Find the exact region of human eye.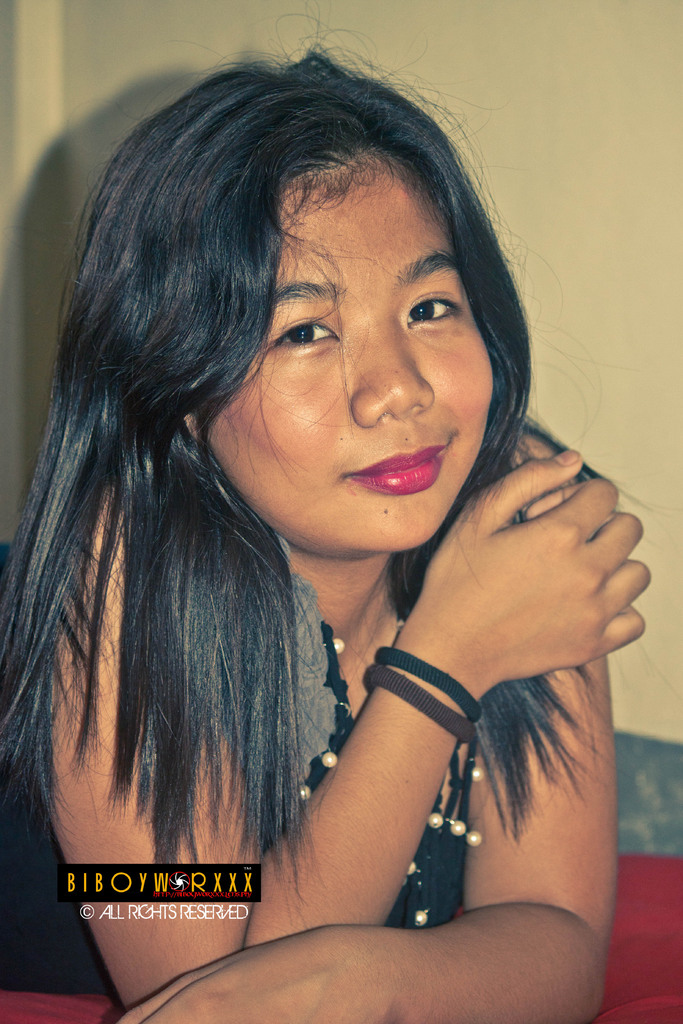
Exact region: 401,281,464,330.
